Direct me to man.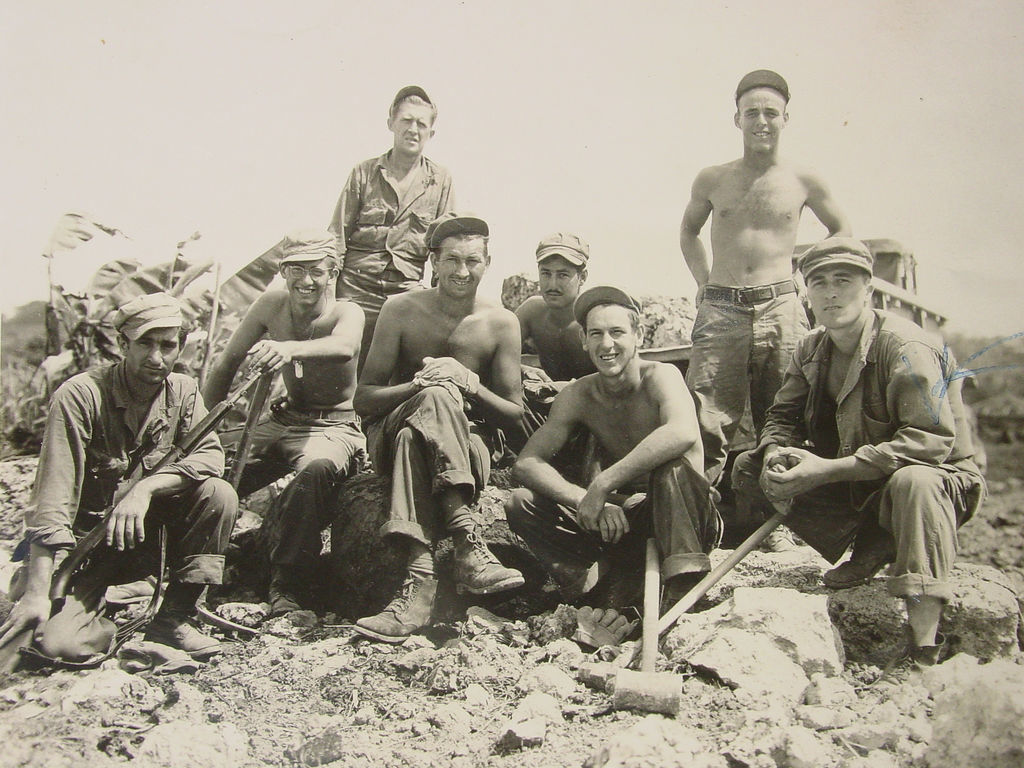
Direction: [352,210,523,640].
